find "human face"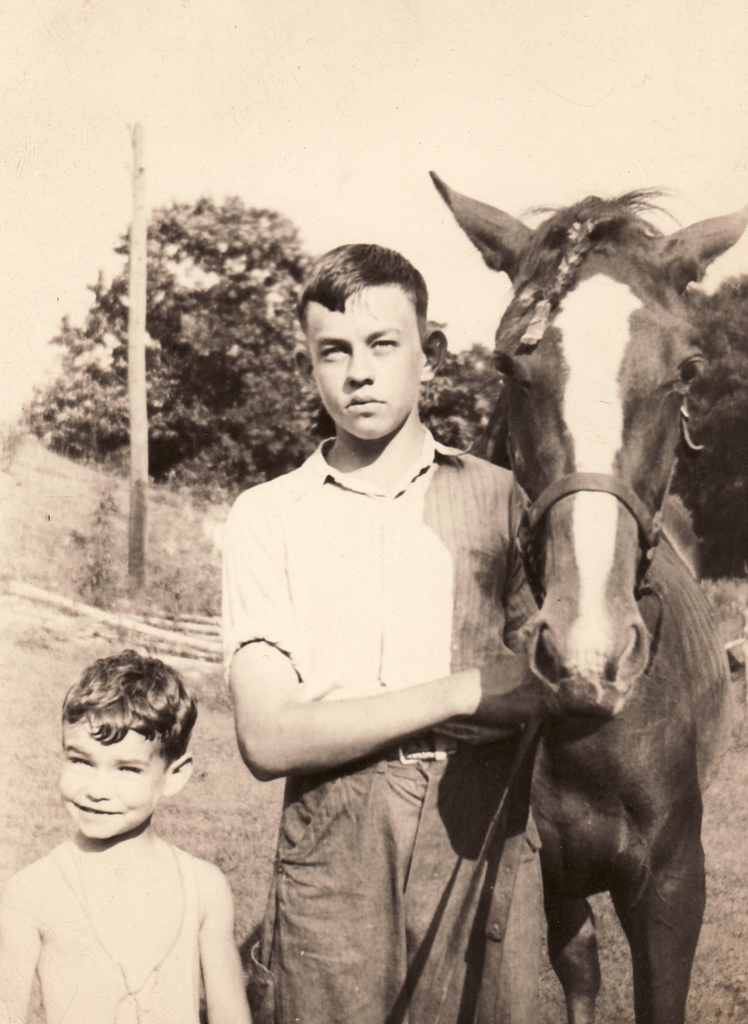
crop(60, 710, 167, 836)
